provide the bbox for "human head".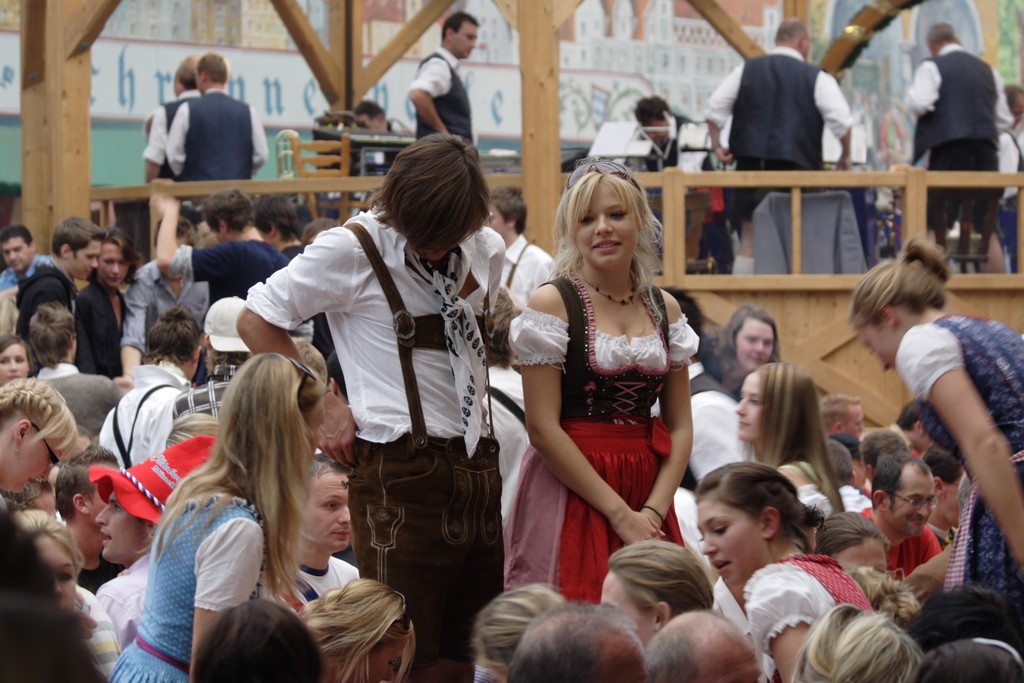
<region>348, 95, 387, 129</region>.
